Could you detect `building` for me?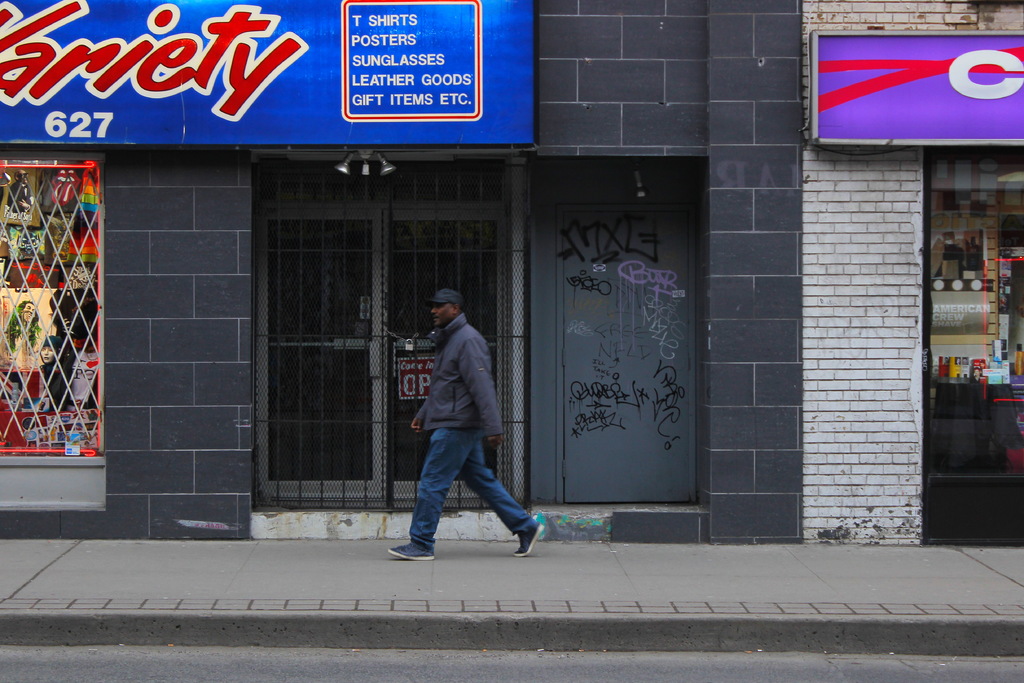
Detection result: left=800, top=0, right=1022, bottom=547.
